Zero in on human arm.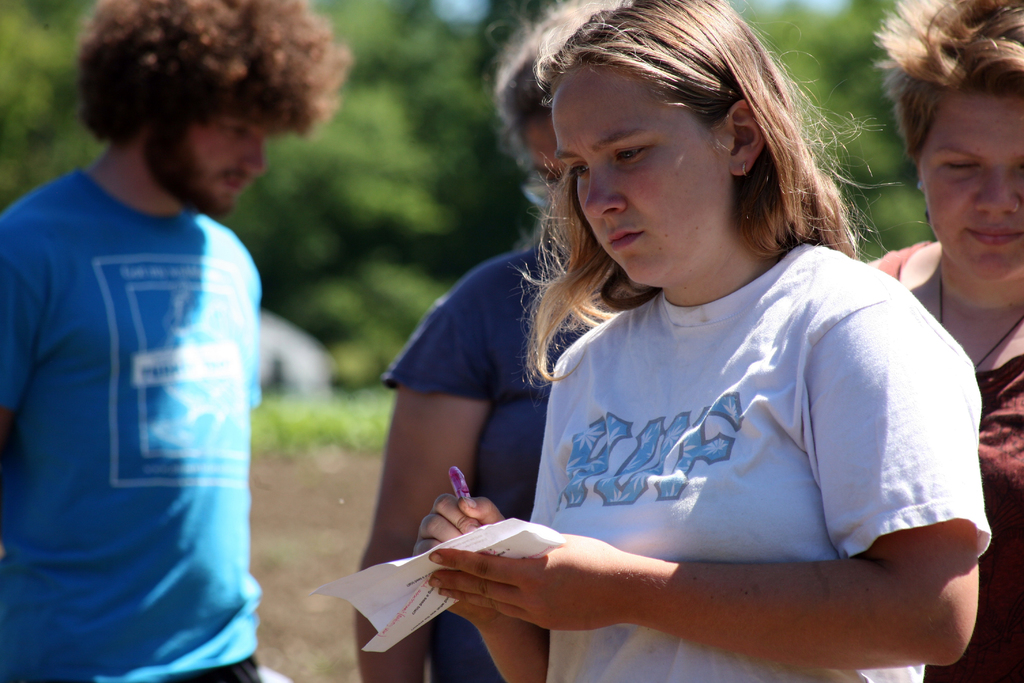
Zeroed in: select_region(495, 362, 932, 657).
